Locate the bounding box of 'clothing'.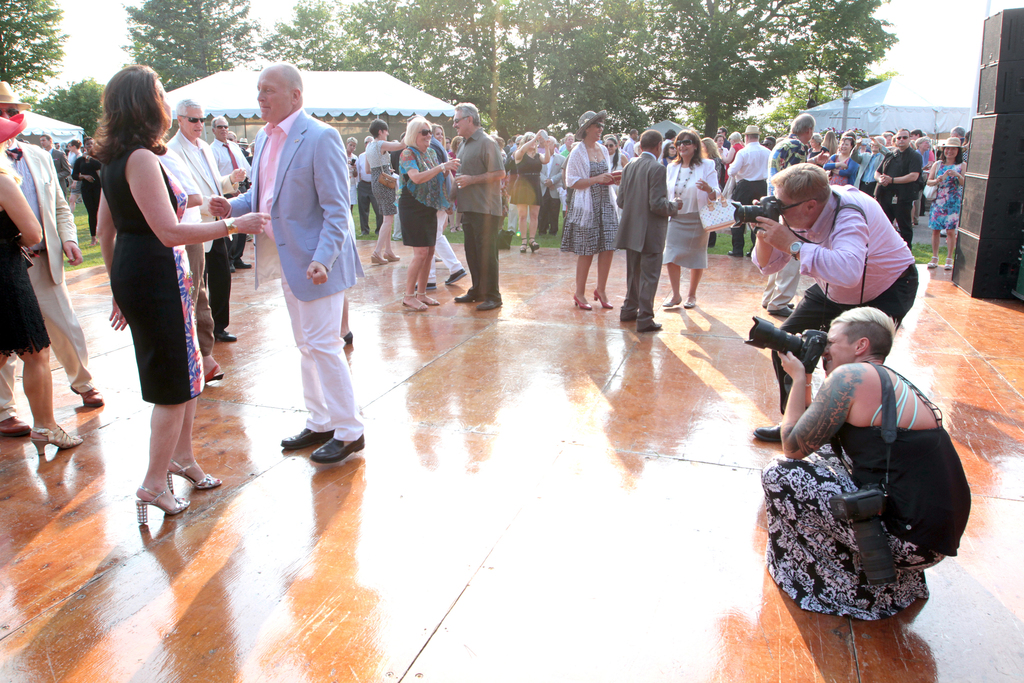
Bounding box: <box>728,137,770,252</box>.
